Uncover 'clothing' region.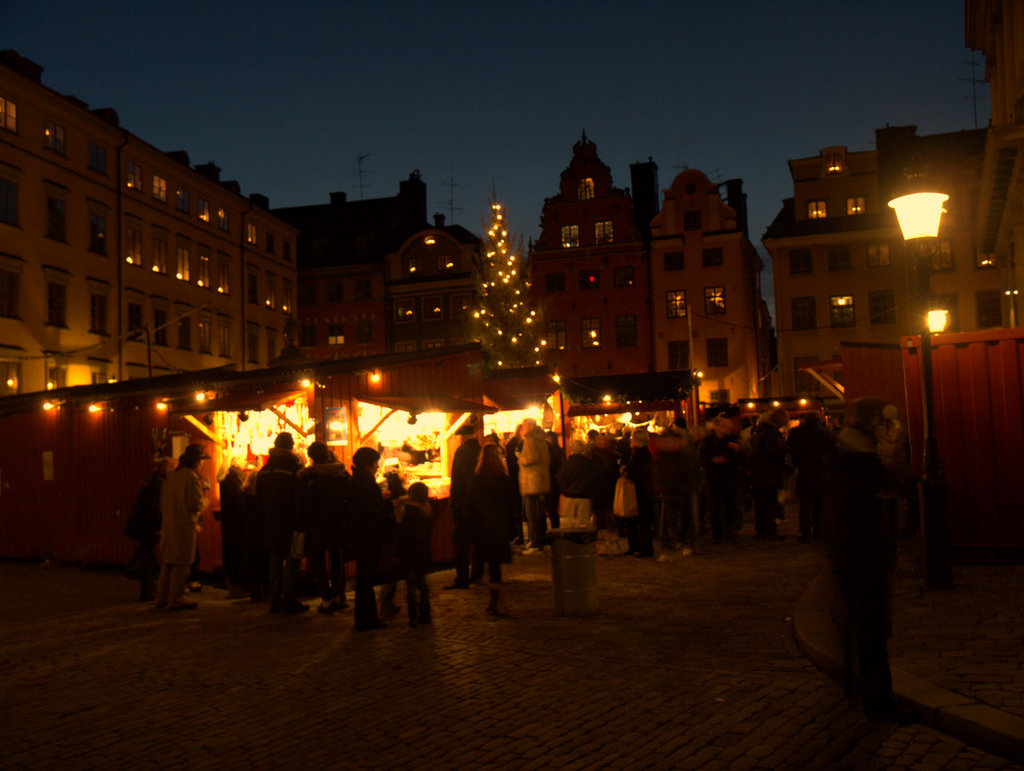
Uncovered: box=[540, 446, 568, 529].
